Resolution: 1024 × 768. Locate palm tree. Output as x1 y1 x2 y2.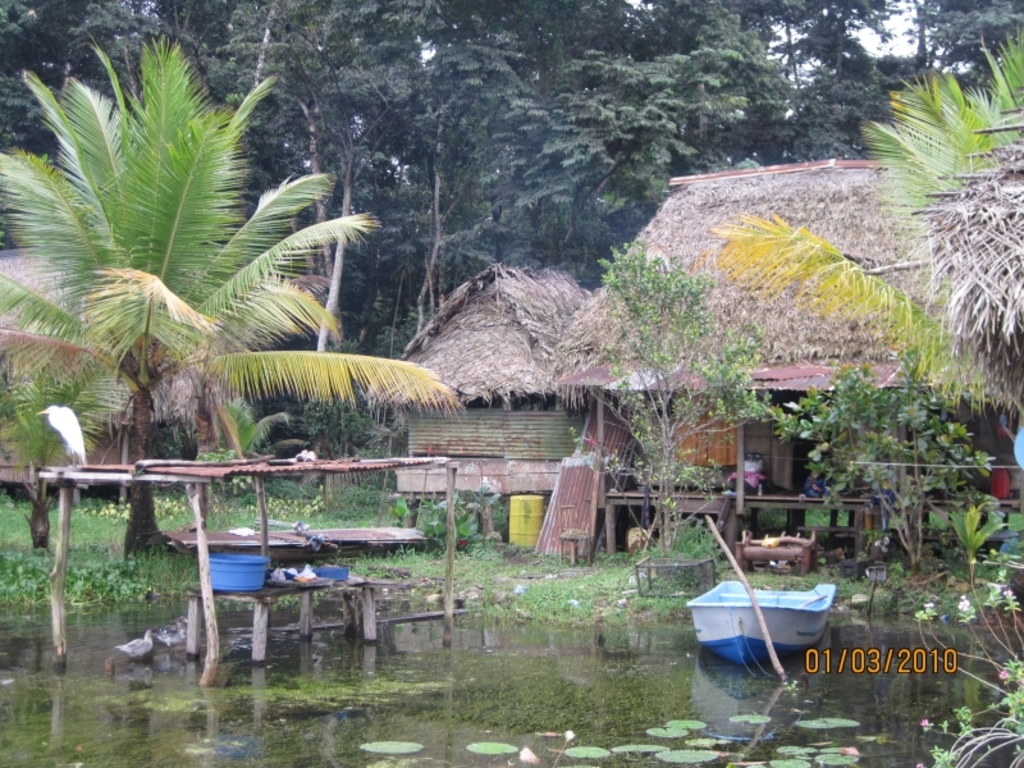
28 64 342 522.
